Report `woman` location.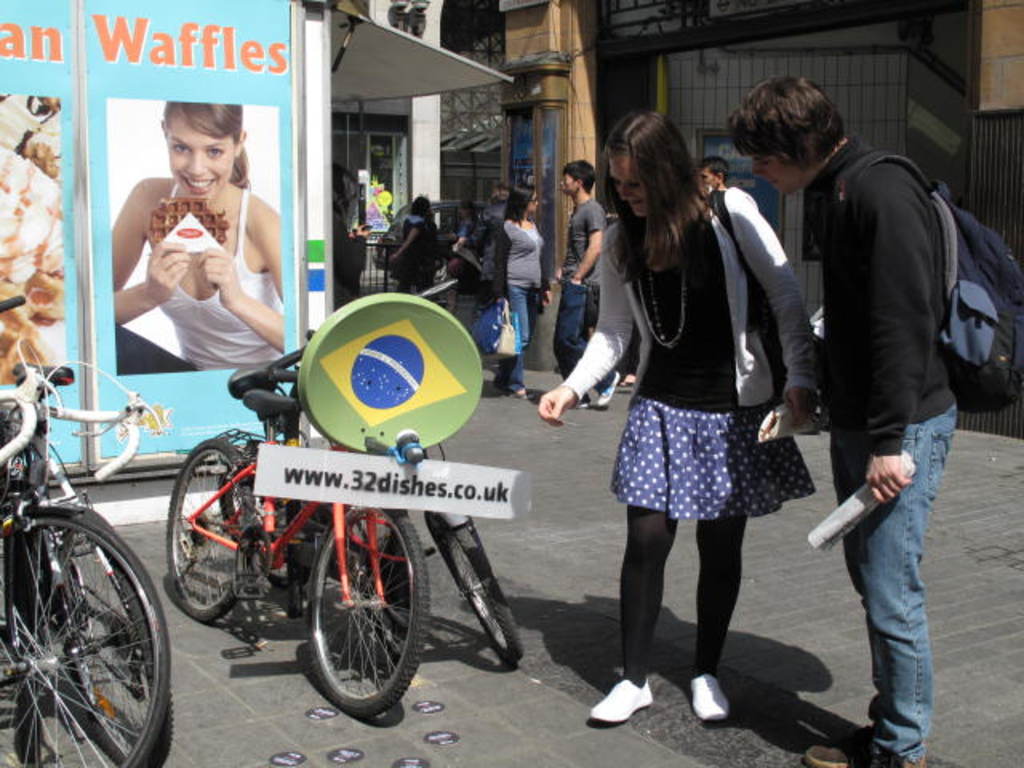
Report: 109/96/290/376.
